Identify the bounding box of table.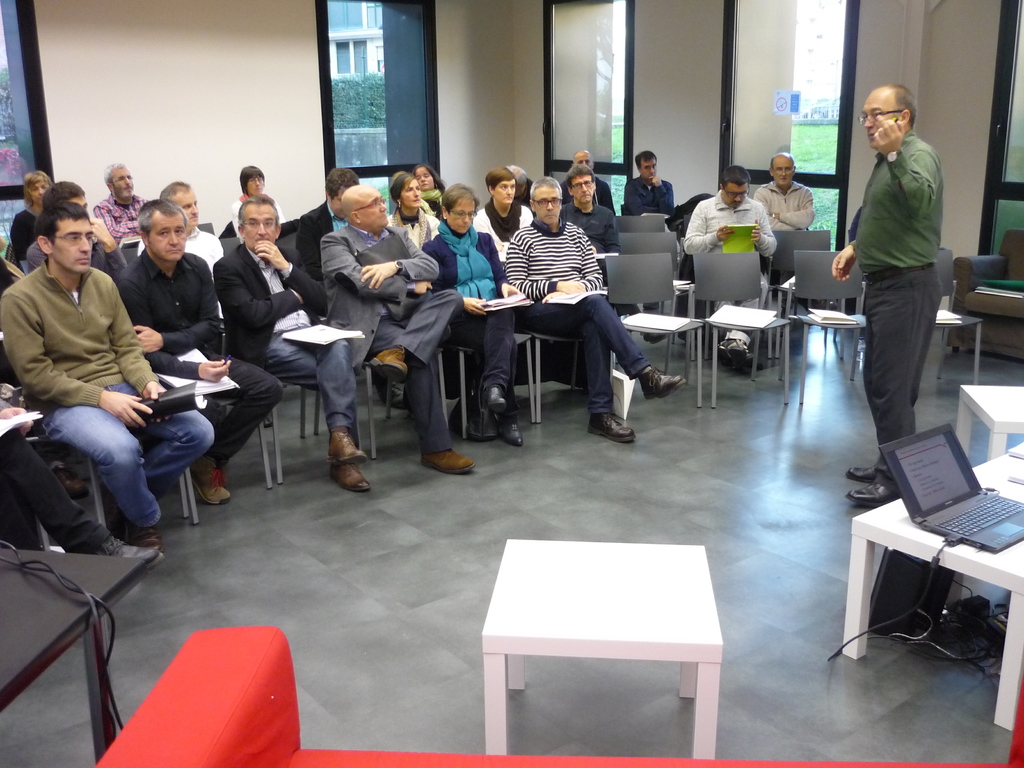
963:387:1023:456.
